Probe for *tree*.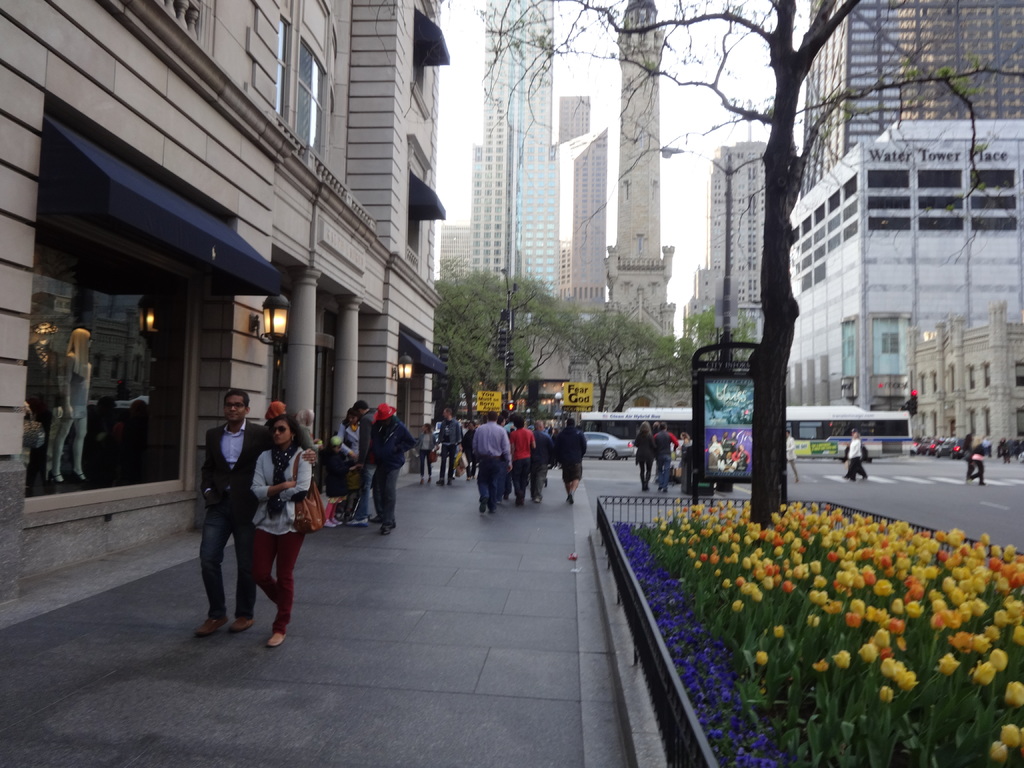
Probe result: 675:305:764:388.
